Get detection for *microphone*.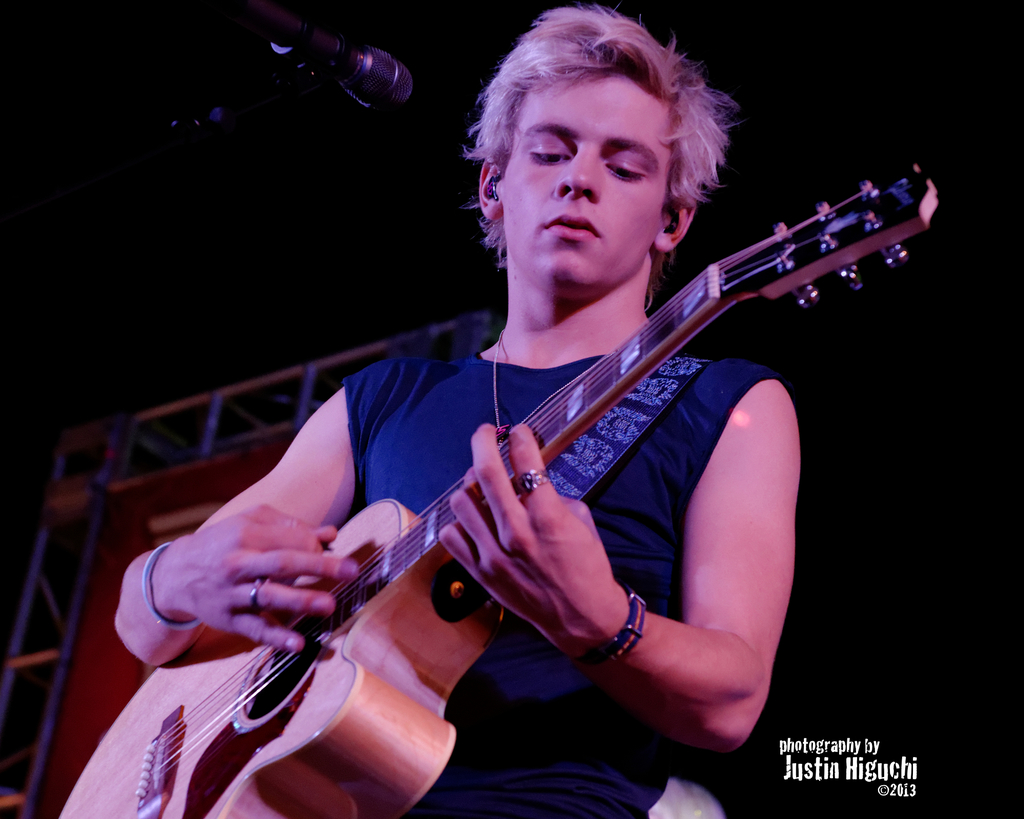
Detection: 227/2/424/111.
